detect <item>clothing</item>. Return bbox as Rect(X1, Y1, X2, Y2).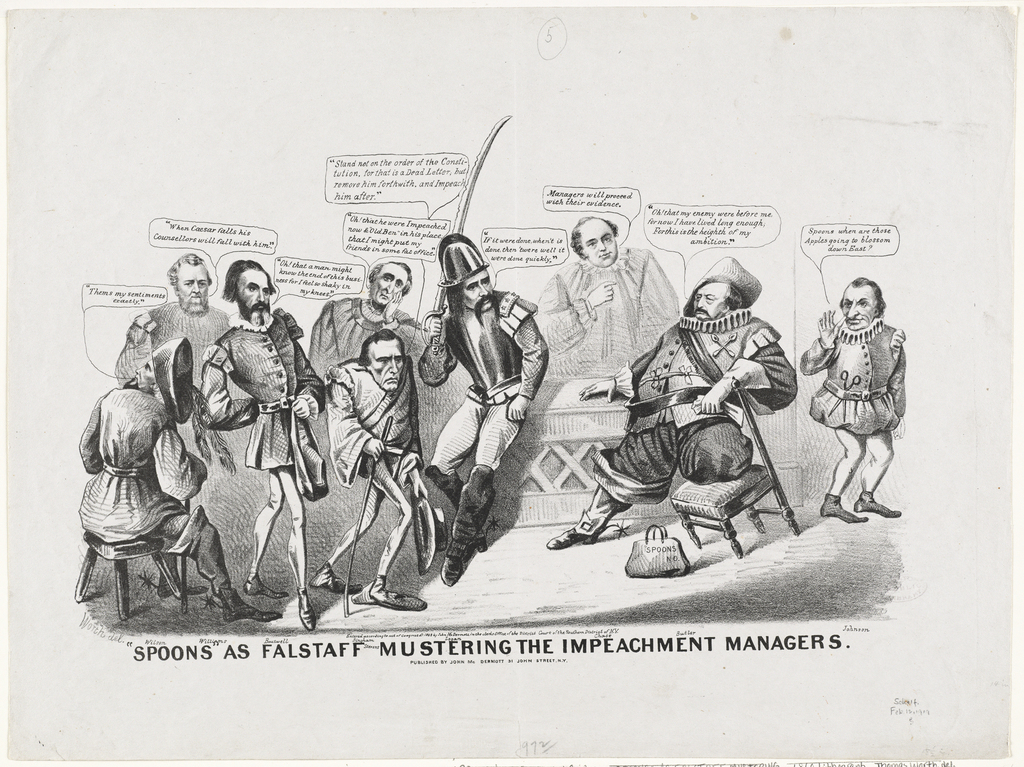
Rect(532, 249, 676, 378).
